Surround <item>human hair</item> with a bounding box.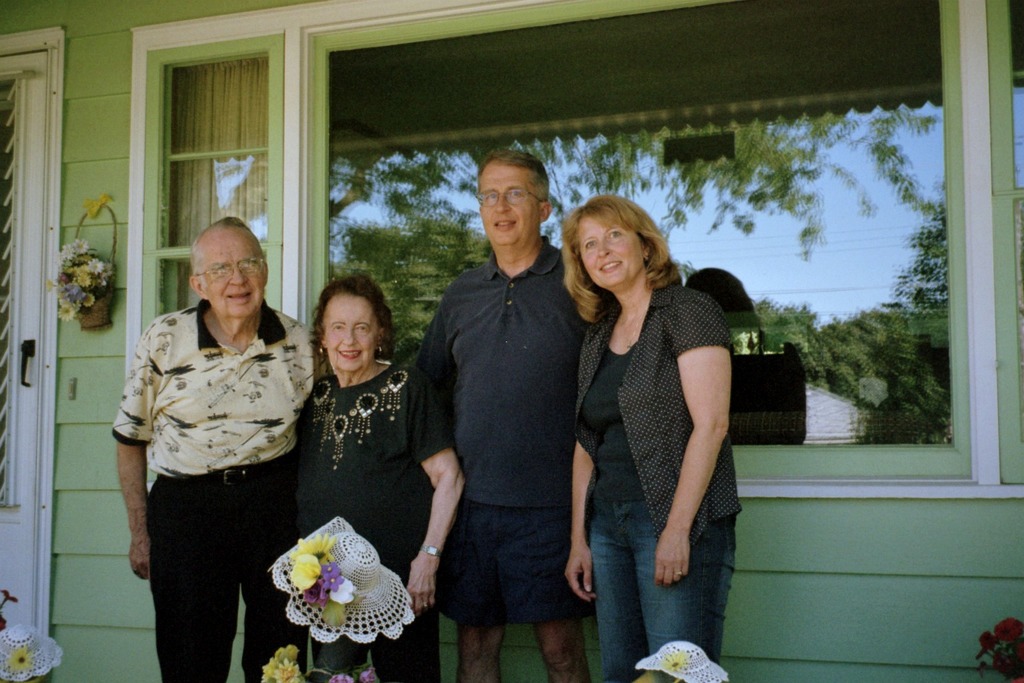
{"x1": 478, "y1": 147, "x2": 549, "y2": 205}.
